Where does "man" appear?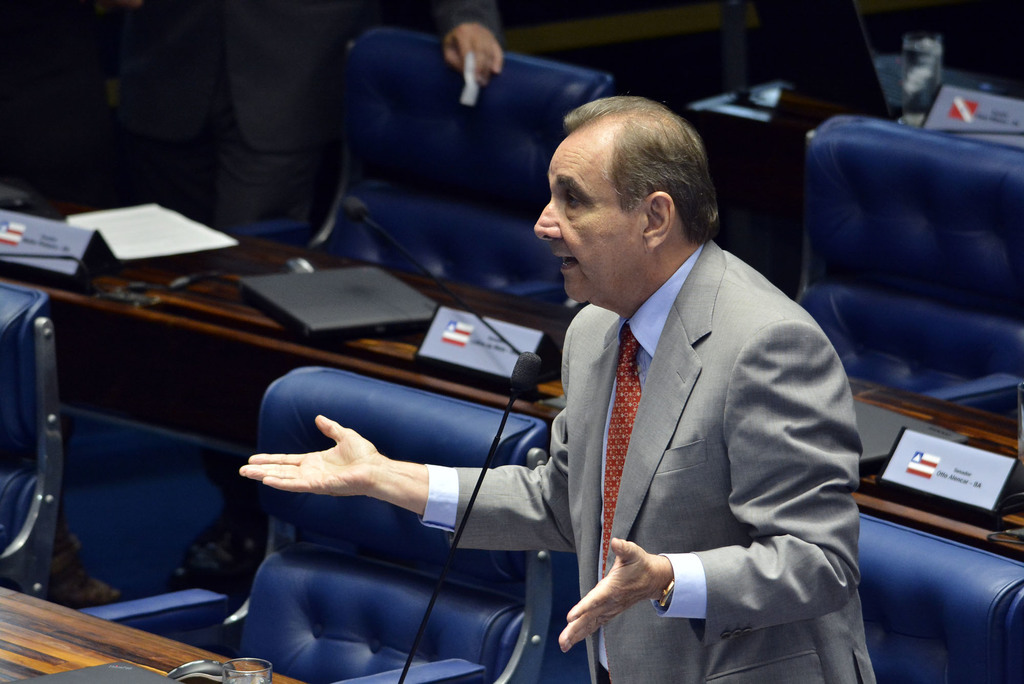
Appears at crop(135, 0, 509, 248).
